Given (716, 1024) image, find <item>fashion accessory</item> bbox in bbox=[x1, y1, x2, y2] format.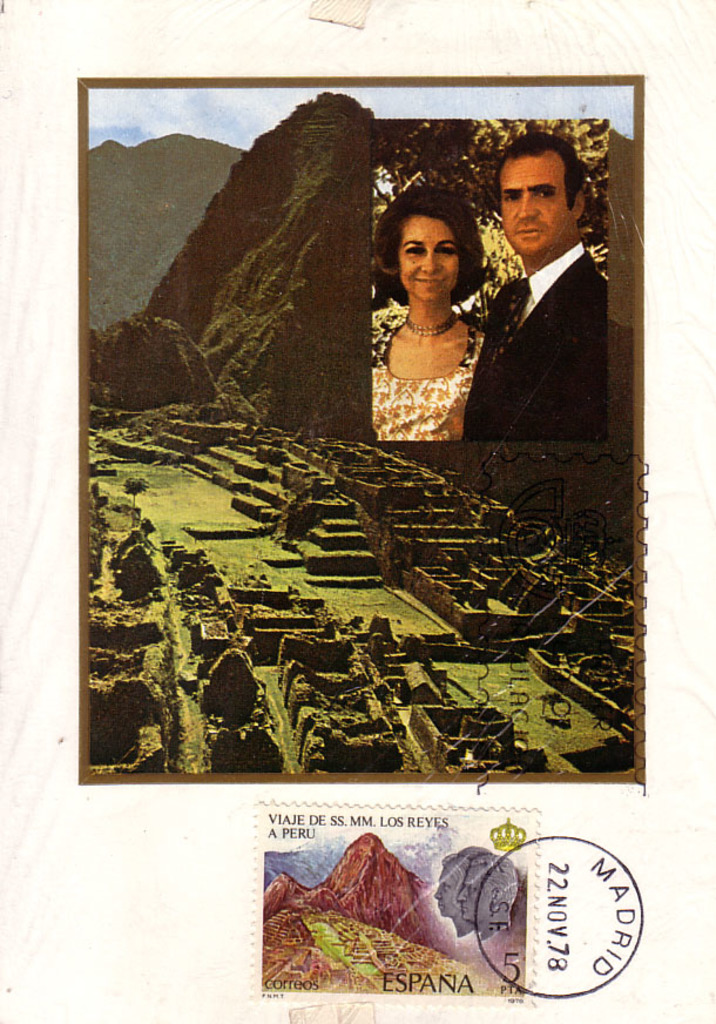
bbox=[401, 310, 453, 338].
